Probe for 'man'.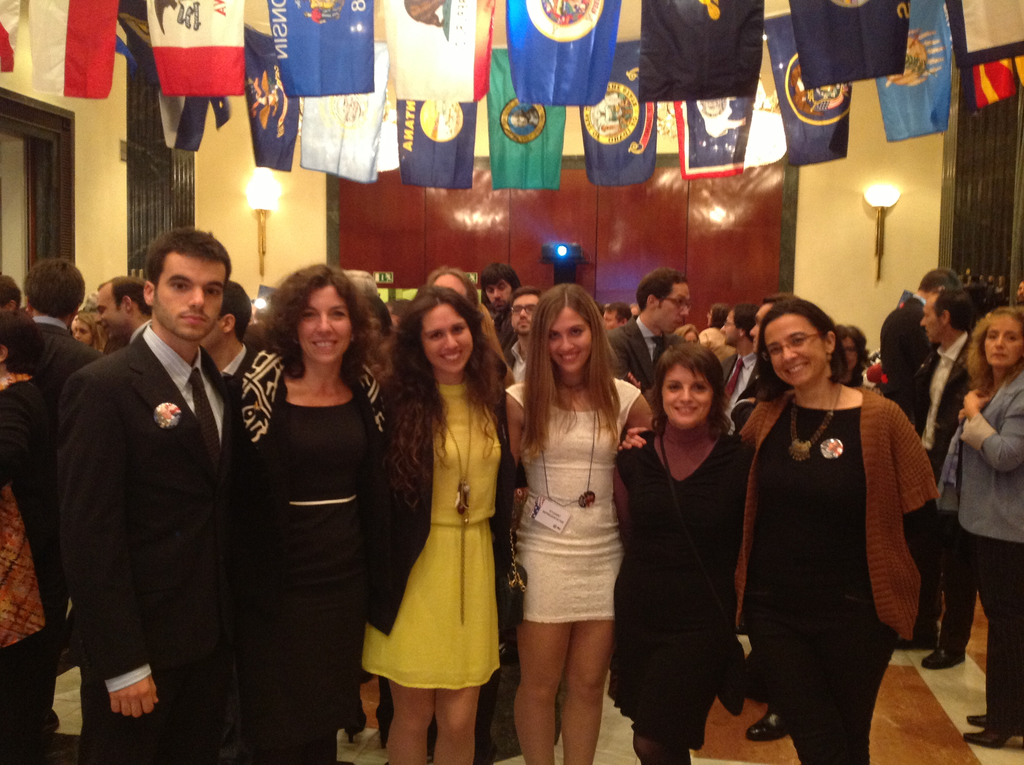
Probe result: <region>602, 271, 688, 403</region>.
